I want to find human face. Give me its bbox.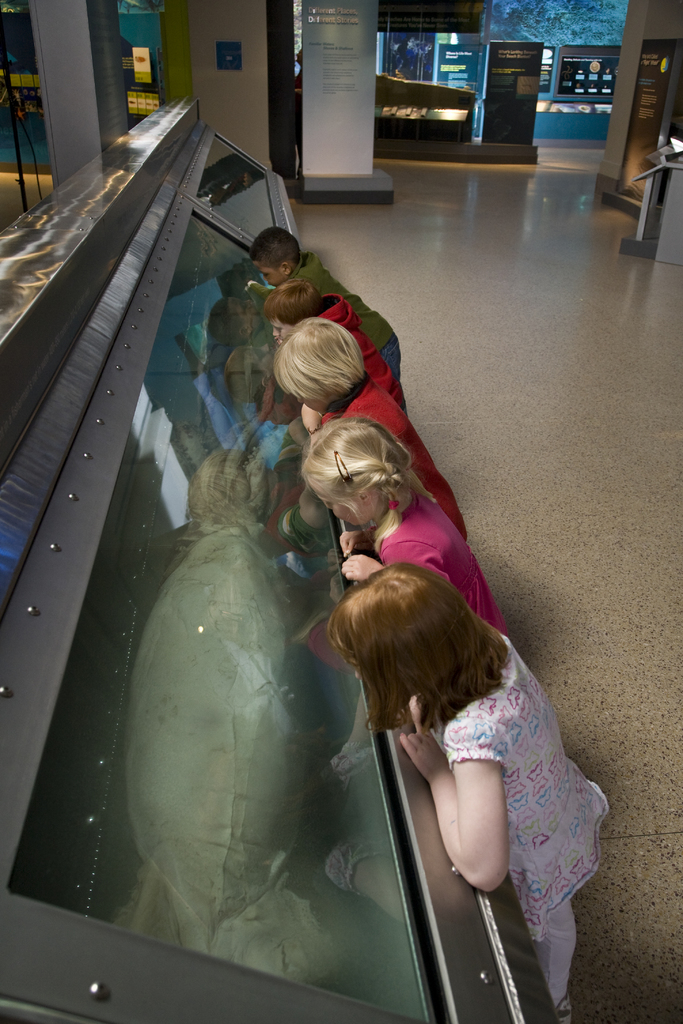
Rect(258, 266, 286, 289).
